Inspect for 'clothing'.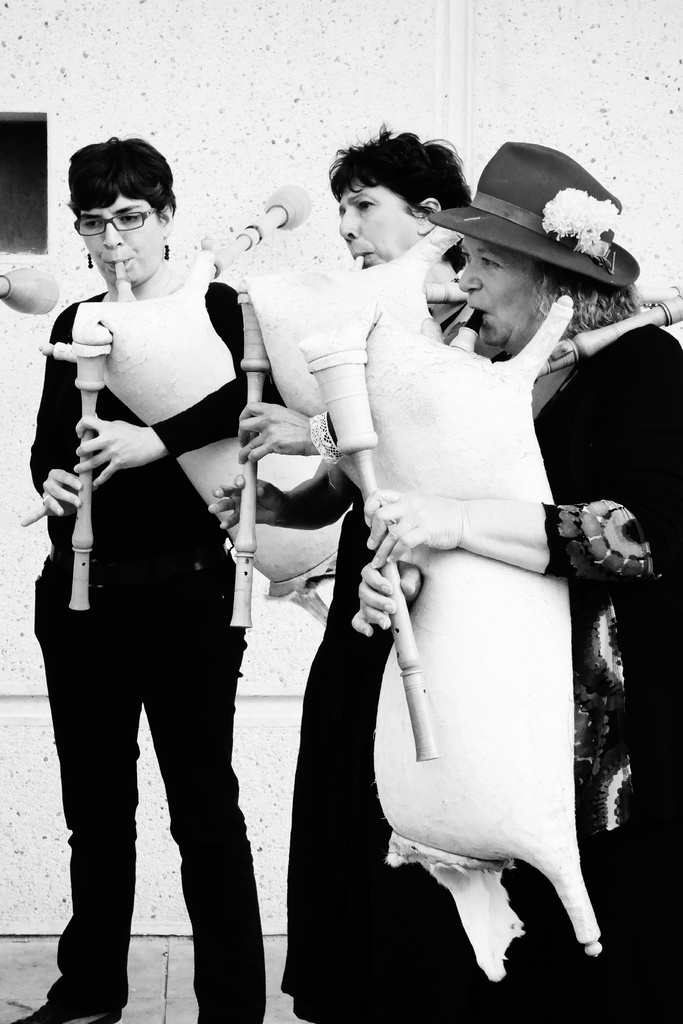
Inspection: [x1=48, y1=327, x2=273, y2=981].
